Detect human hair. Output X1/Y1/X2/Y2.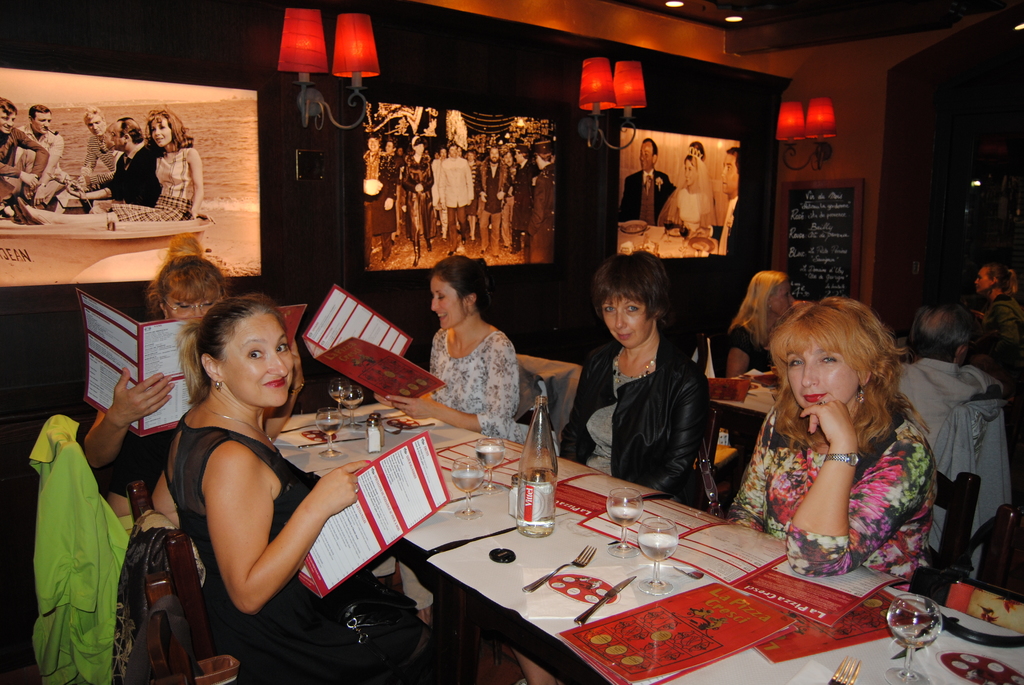
437/255/491/328.
